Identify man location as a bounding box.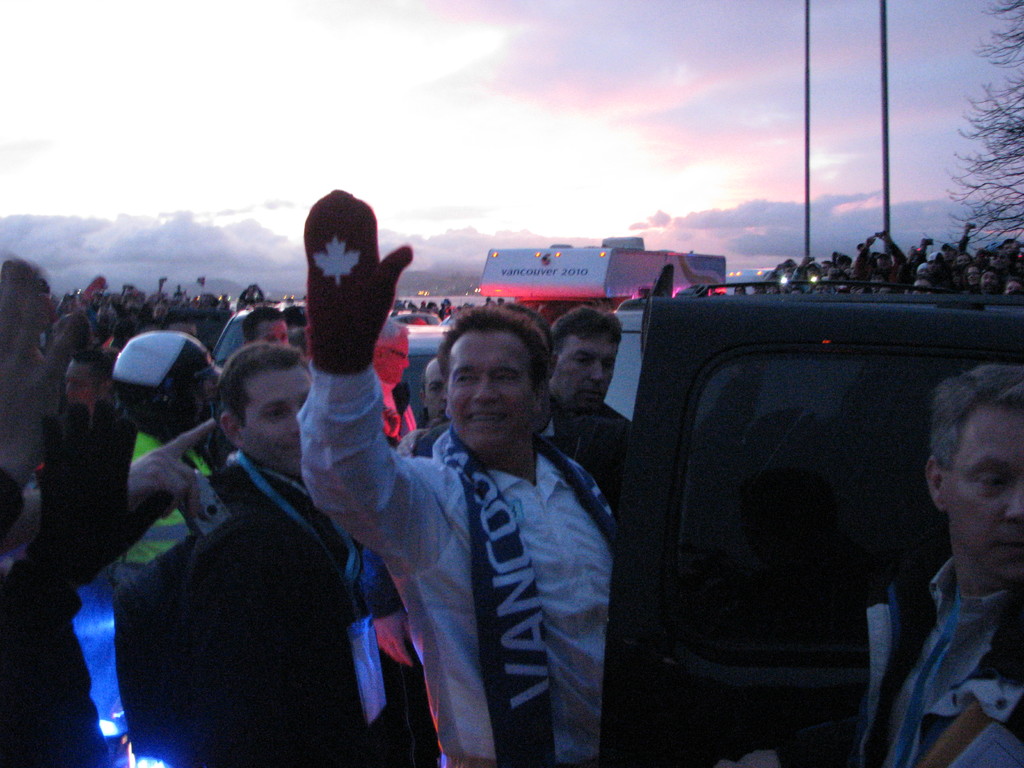
x1=117 y1=326 x2=223 y2=587.
